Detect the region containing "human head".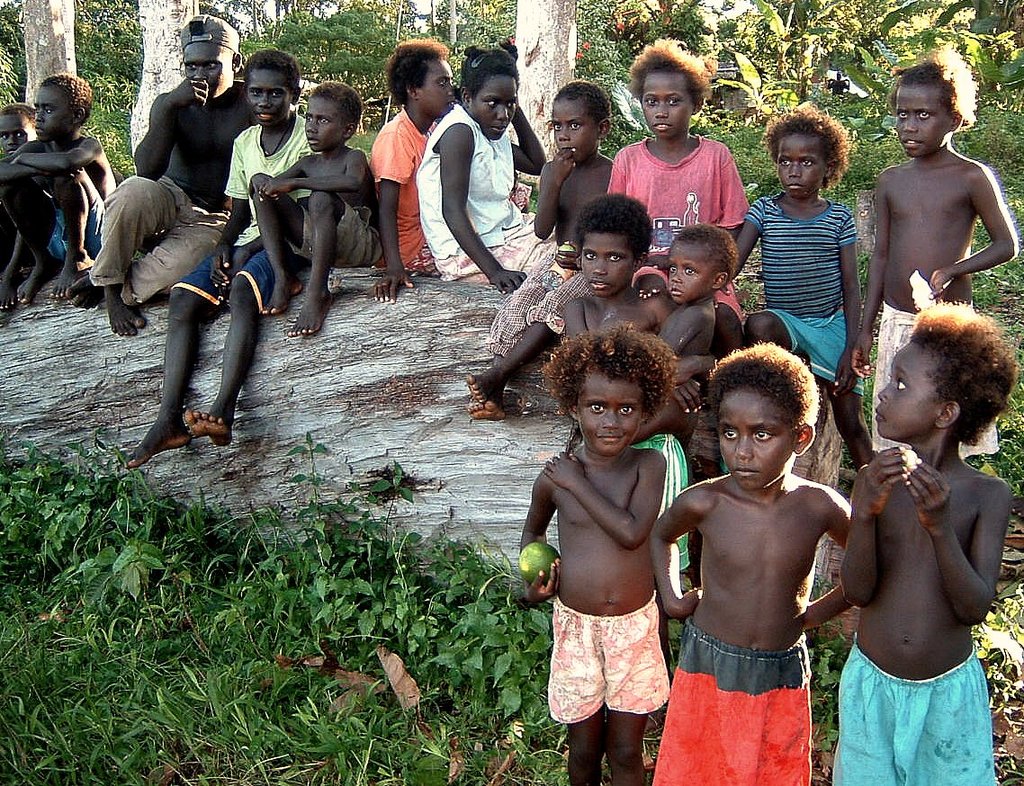
Rect(537, 326, 676, 455).
